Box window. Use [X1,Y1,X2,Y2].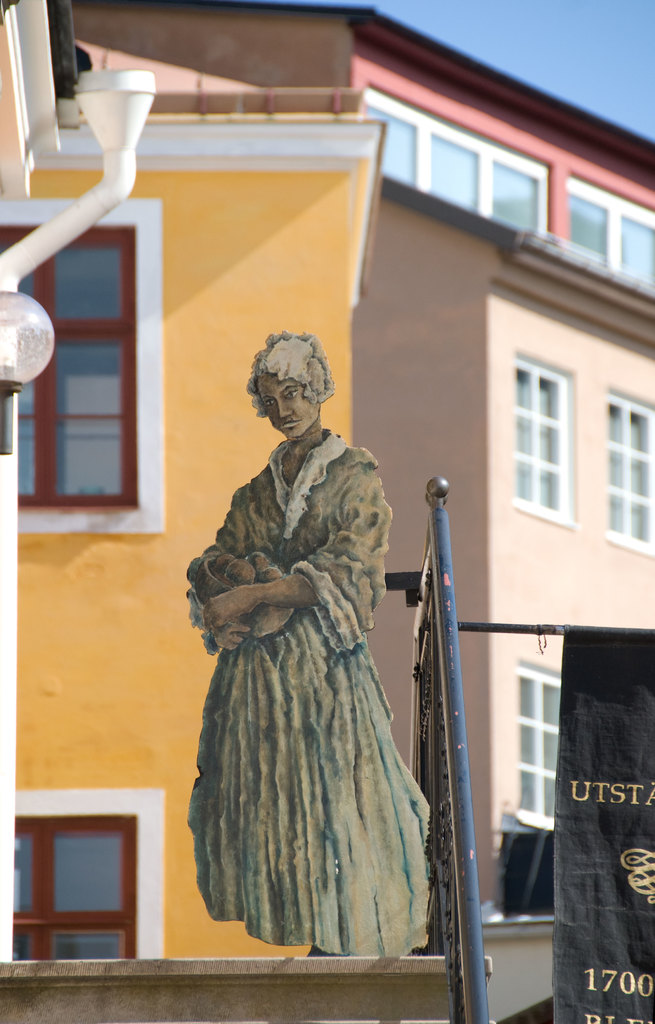
[562,168,609,267].
